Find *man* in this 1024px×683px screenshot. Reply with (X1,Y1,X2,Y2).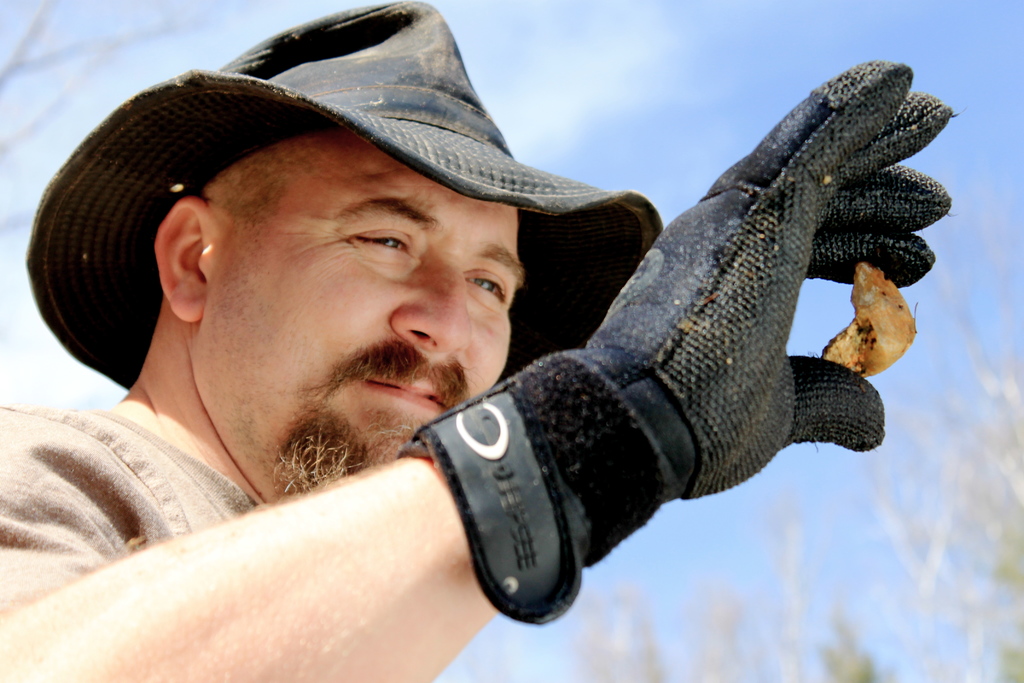
(84,20,910,662).
